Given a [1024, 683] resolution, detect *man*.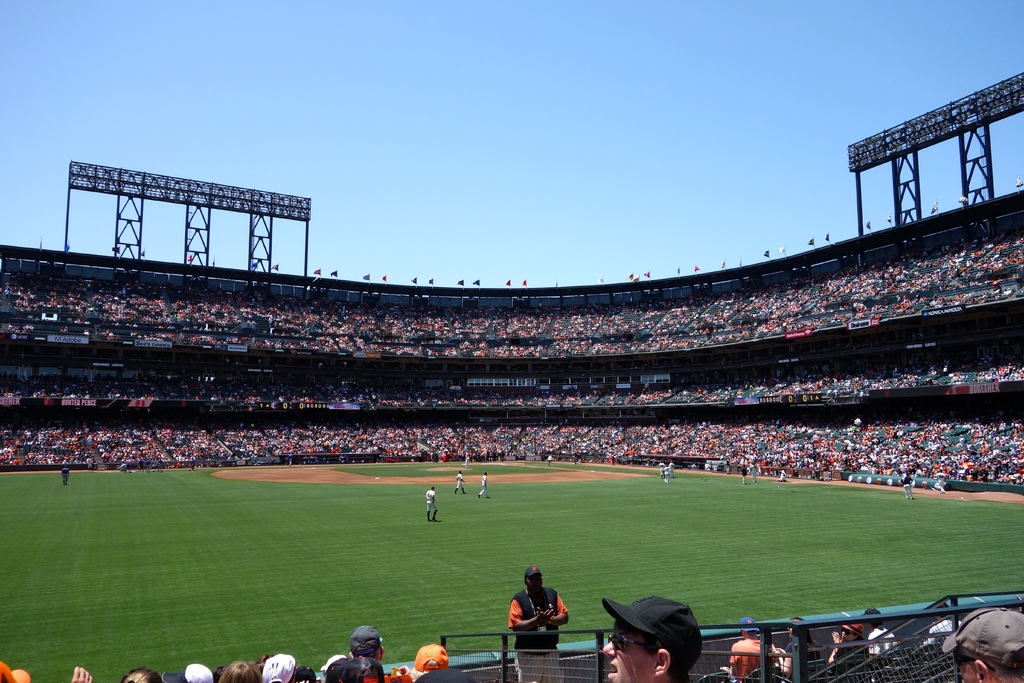
bbox=[451, 470, 467, 498].
